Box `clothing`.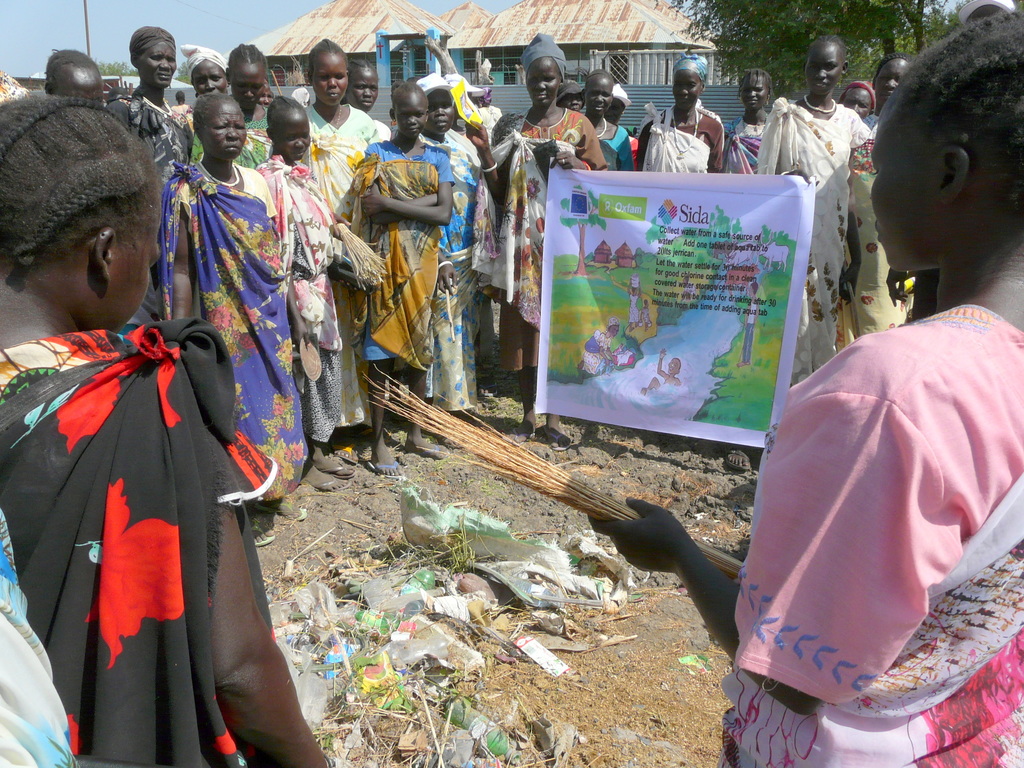
<box>627,294,641,320</box>.
